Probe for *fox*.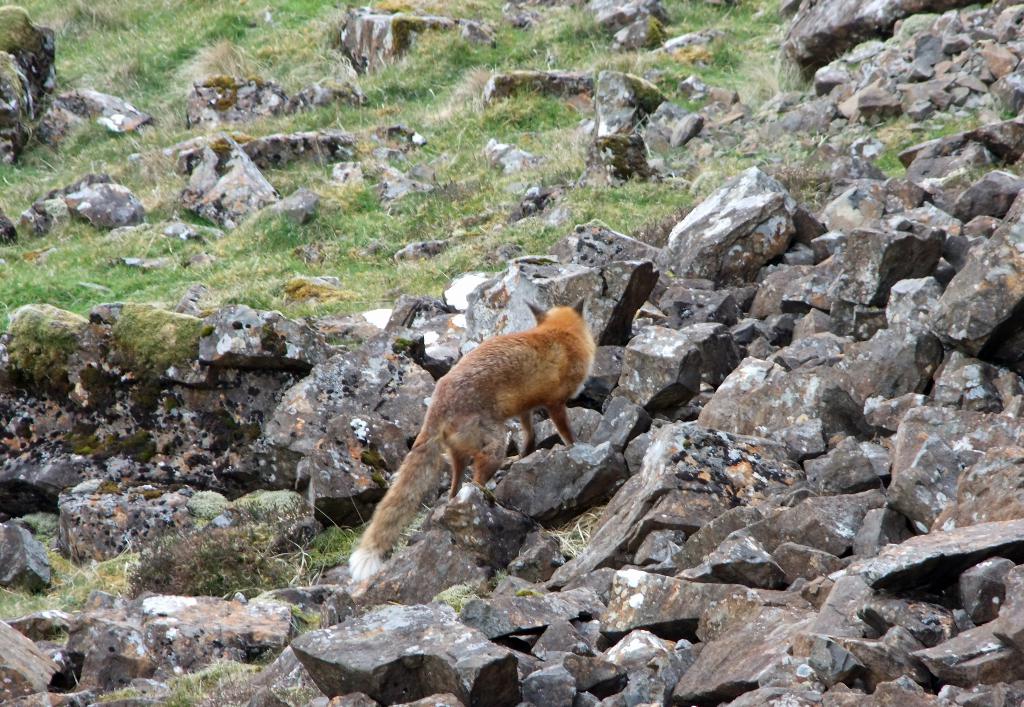
Probe result: [345, 297, 597, 584].
